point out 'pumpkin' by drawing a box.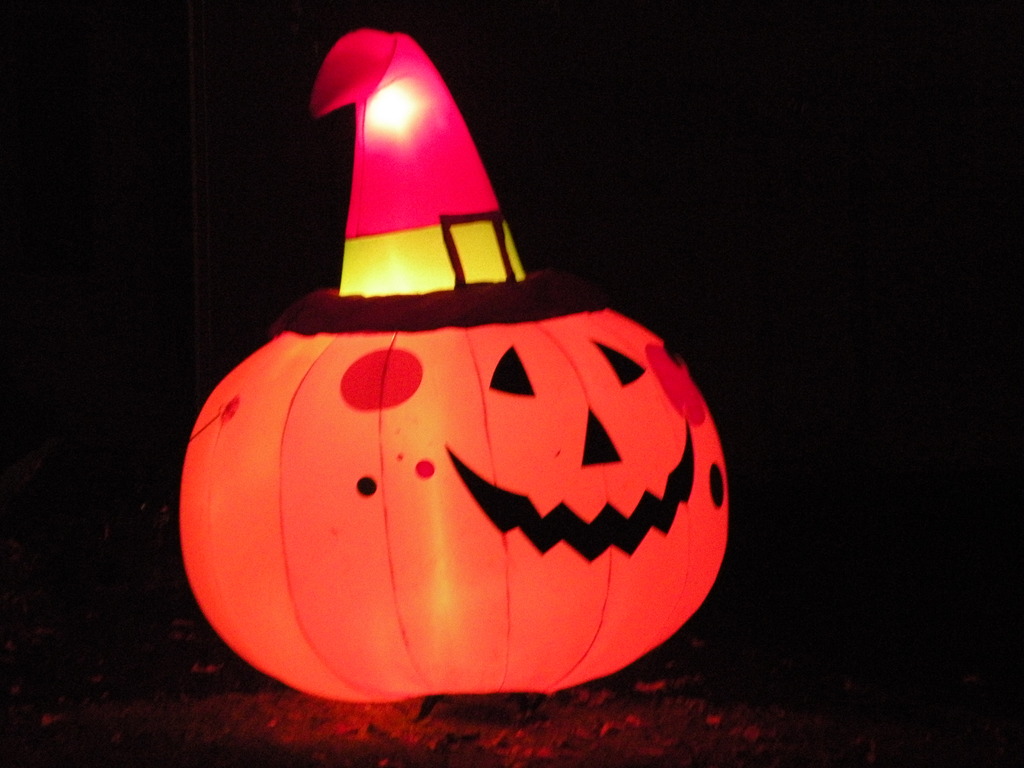
box=[188, 81, 721, 687].
